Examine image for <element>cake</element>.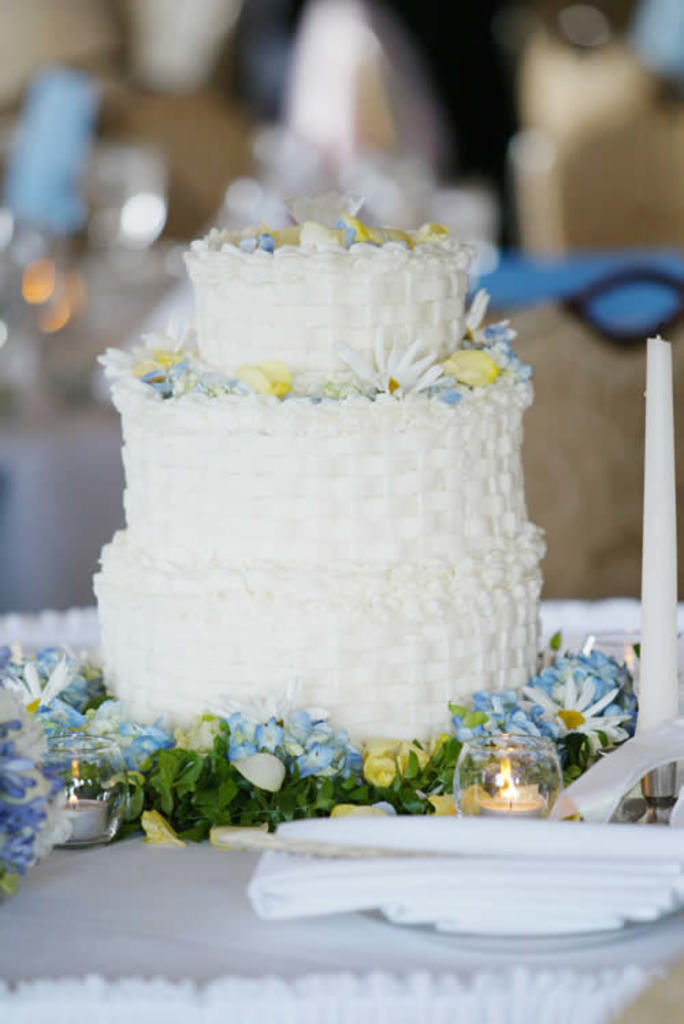
Examination result: detection(81, 192, 561, 776).
